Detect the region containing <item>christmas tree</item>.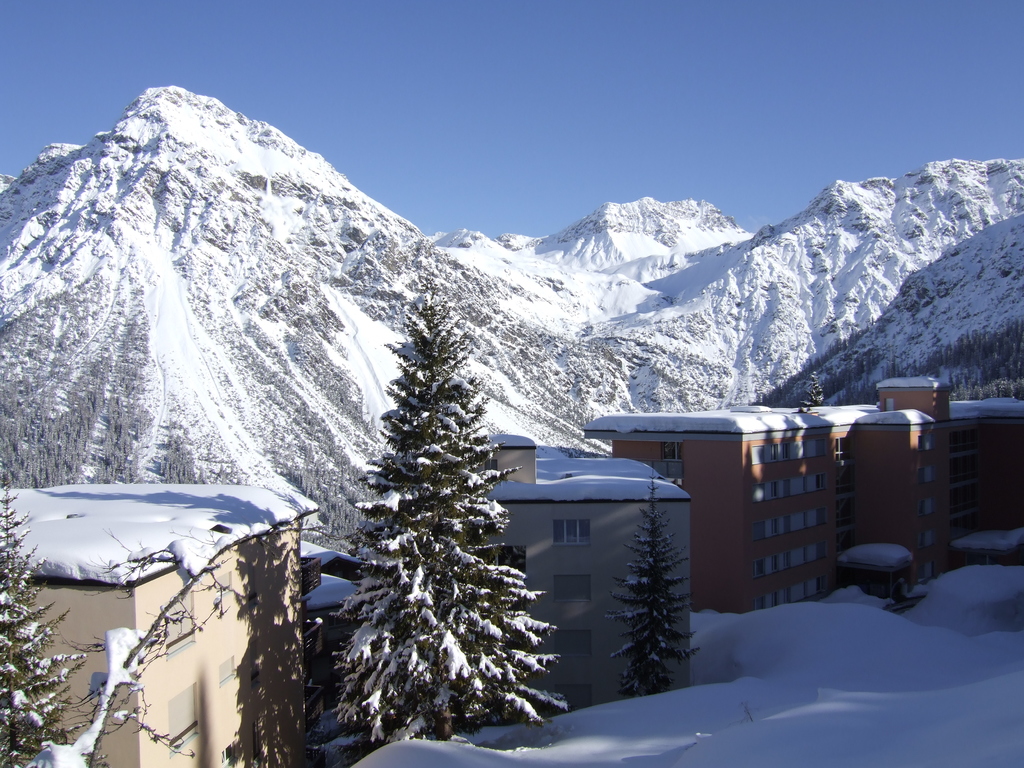
<box>0,458,153,767</box>.
